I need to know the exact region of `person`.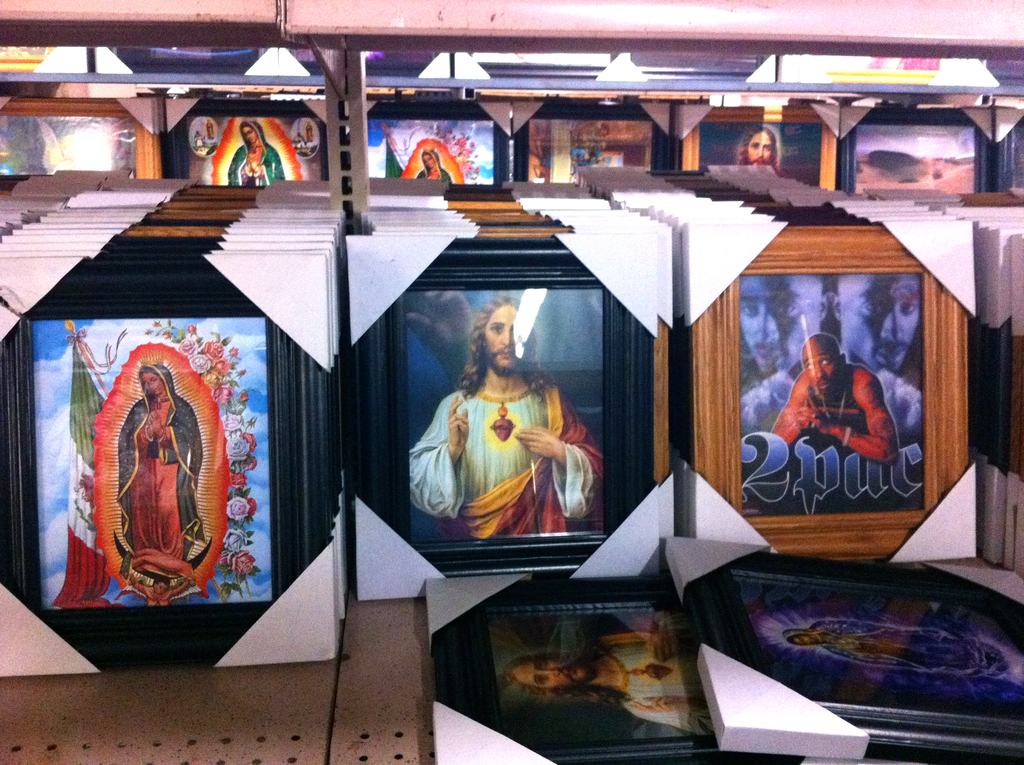
Region: box=[780, 617, 975, 673].
